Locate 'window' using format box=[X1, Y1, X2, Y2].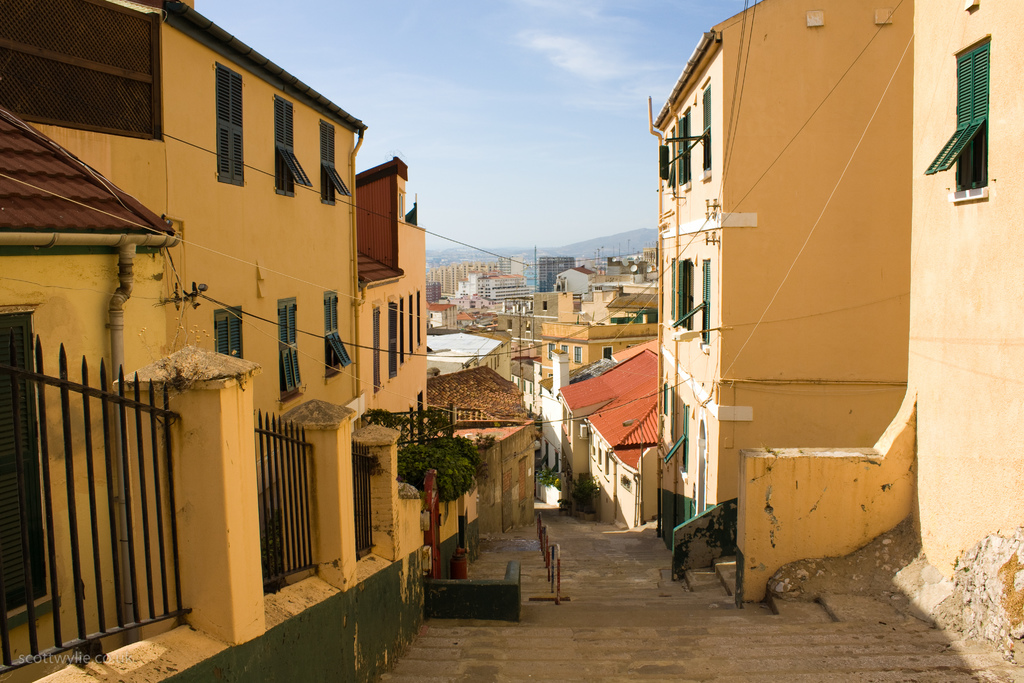
box=[212, 314, 252, 368].
